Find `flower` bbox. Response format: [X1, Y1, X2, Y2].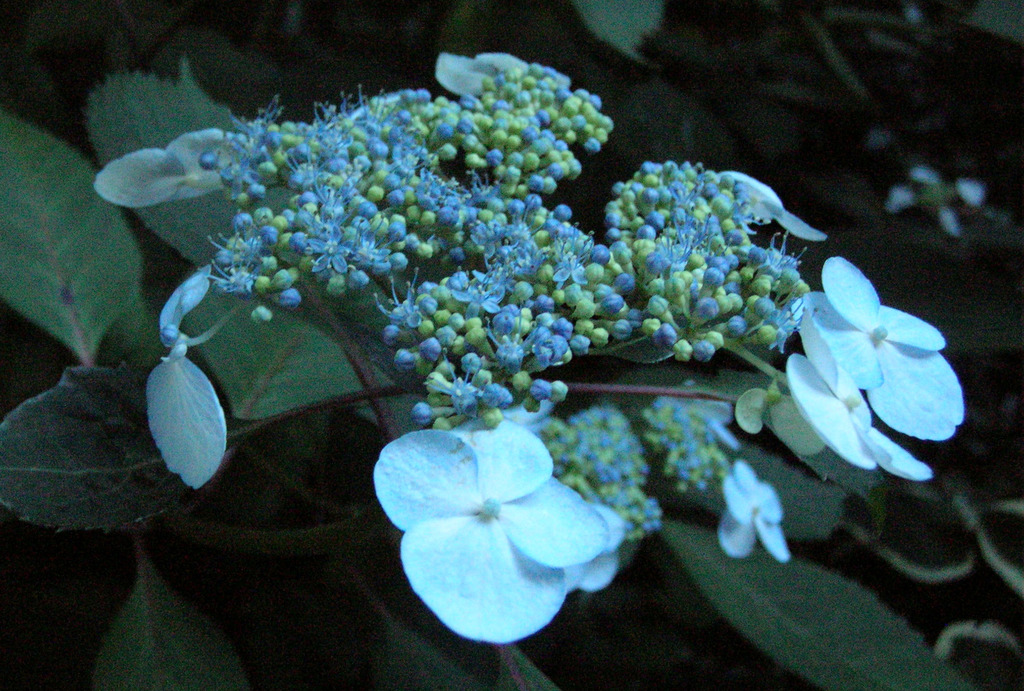
[149, 263, 229, 488].
